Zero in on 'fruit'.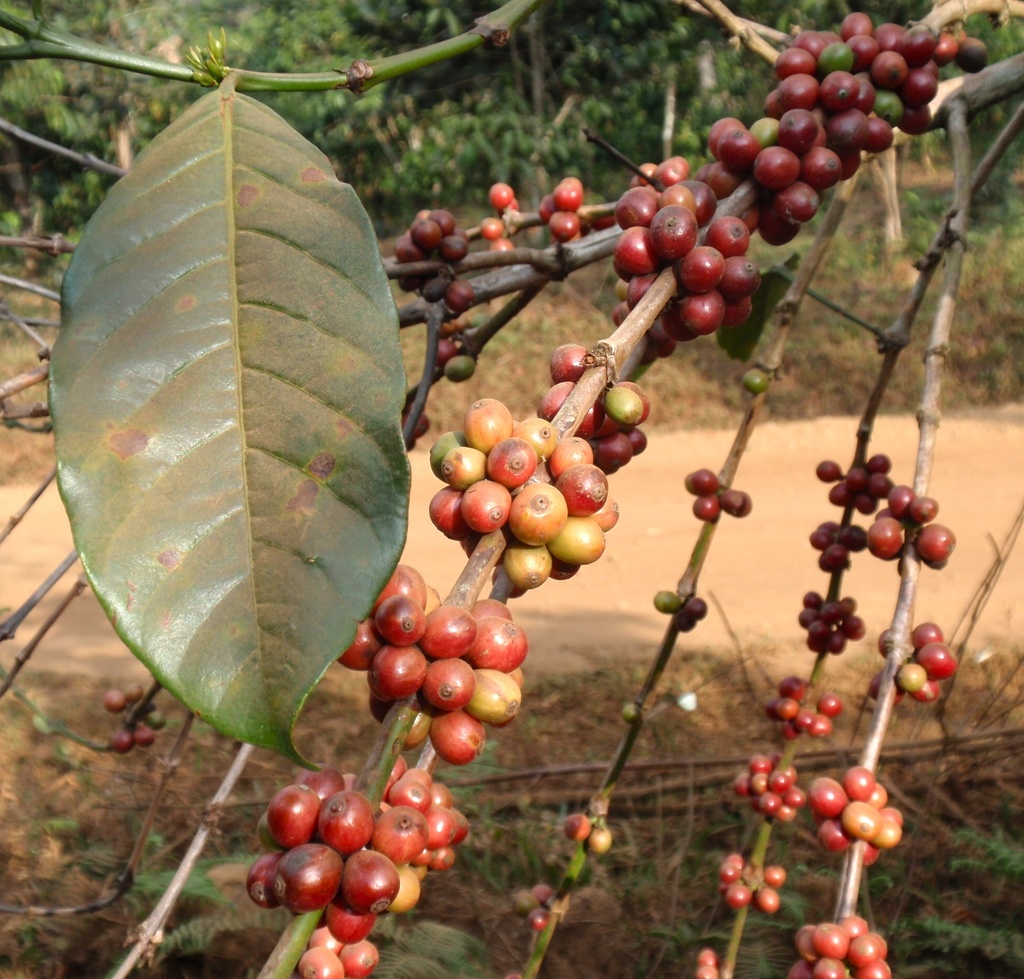
Zeroed in: 679/463/755/518.
